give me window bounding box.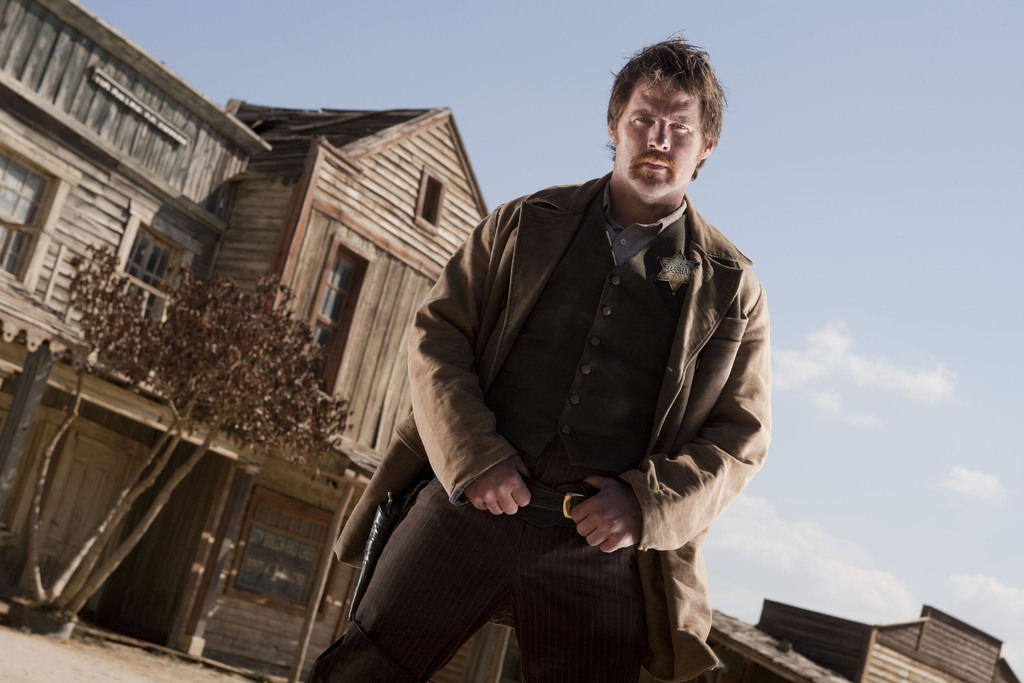
box=[4, 146, 52, 273].
